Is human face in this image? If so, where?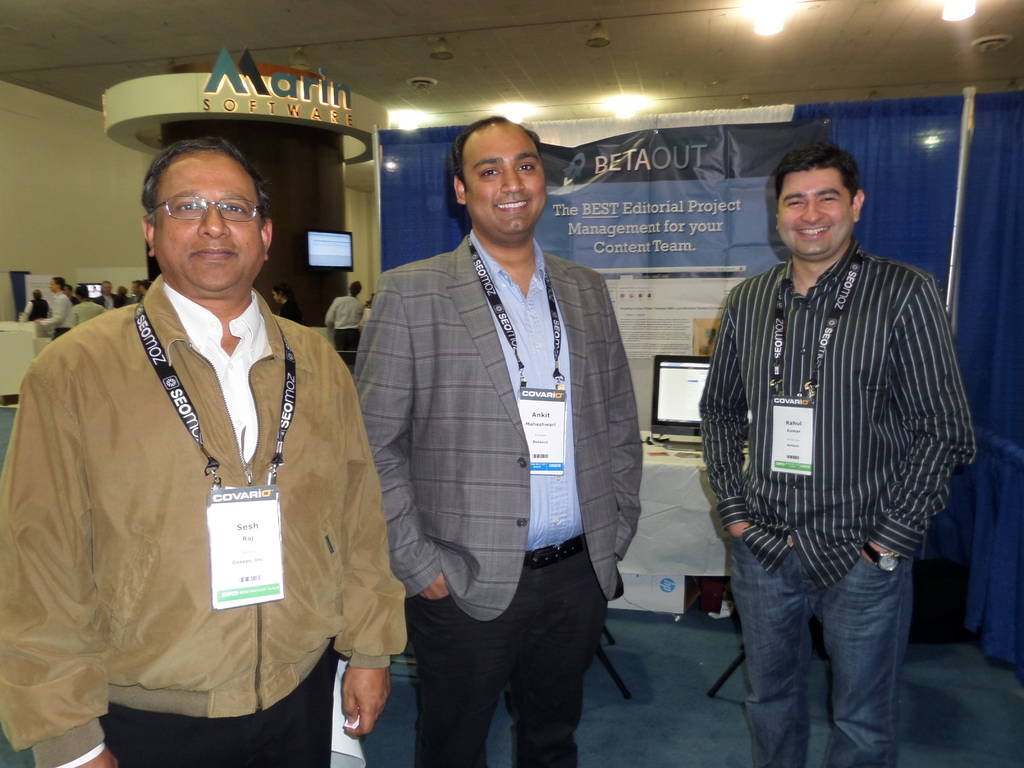
Yes, at [776,166,854,259].
